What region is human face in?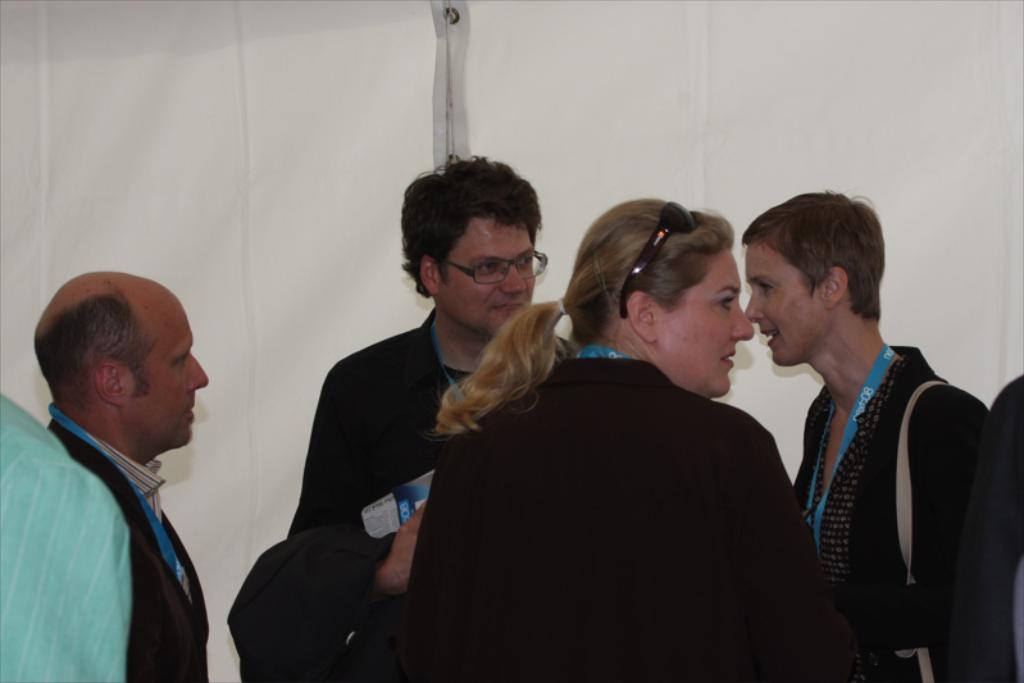
(442, 210, 541, 329).
